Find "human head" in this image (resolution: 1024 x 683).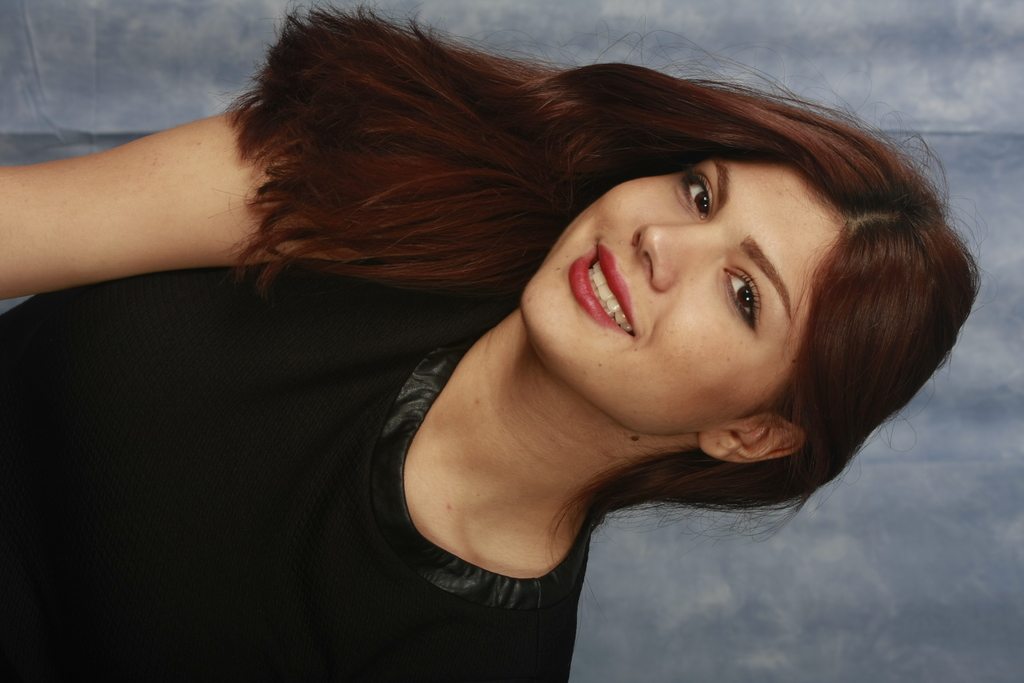
<region>524, 96, 906, 468</region>.
